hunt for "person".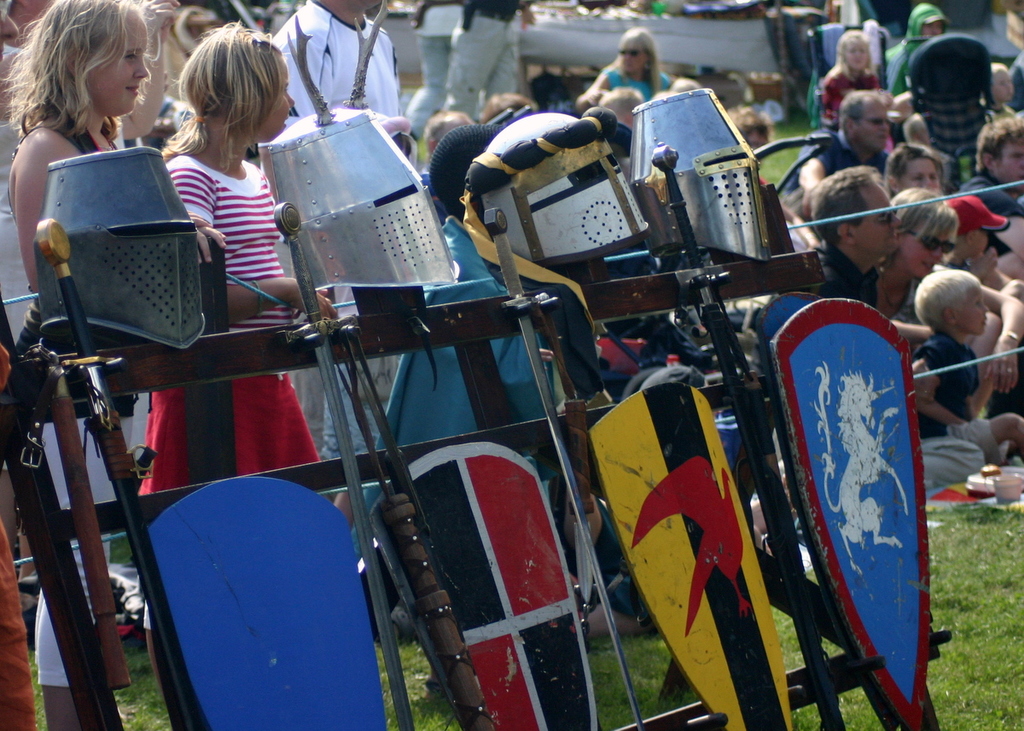
Hunted down at region(792, 92, 903, 190).
